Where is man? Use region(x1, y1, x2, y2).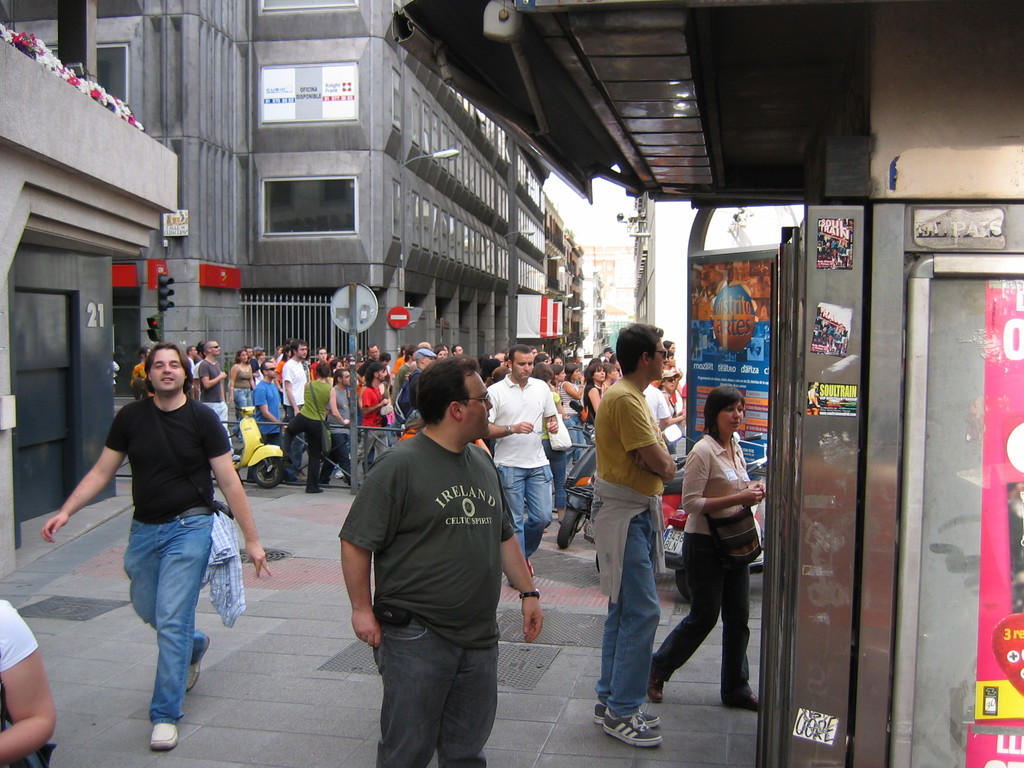
region(357, 363, 390, 487).
